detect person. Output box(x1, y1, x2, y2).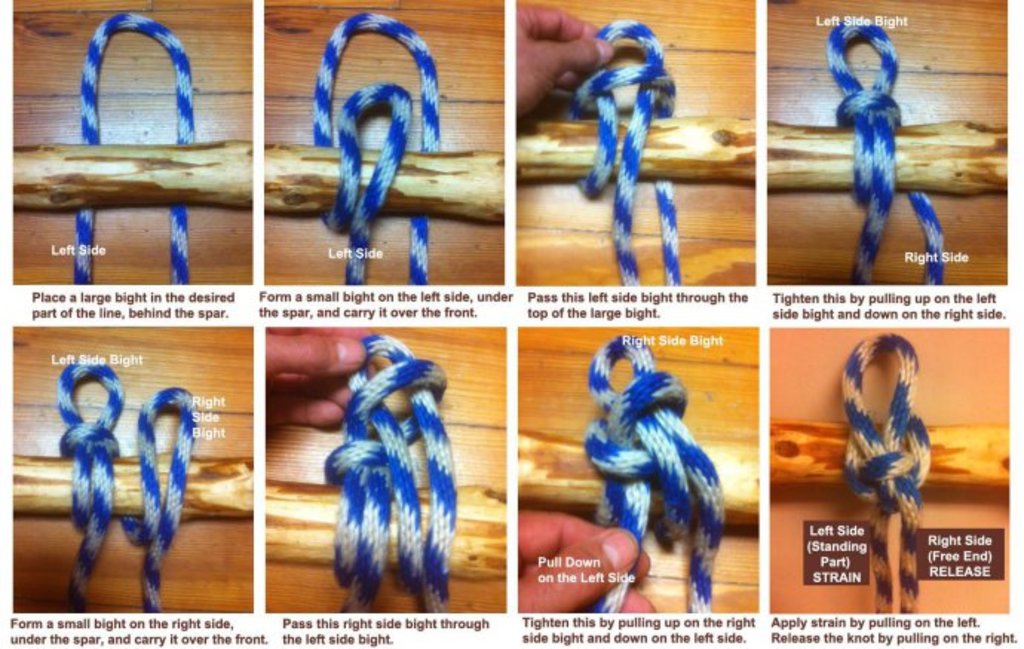
box(519, 508, 657, 612).
